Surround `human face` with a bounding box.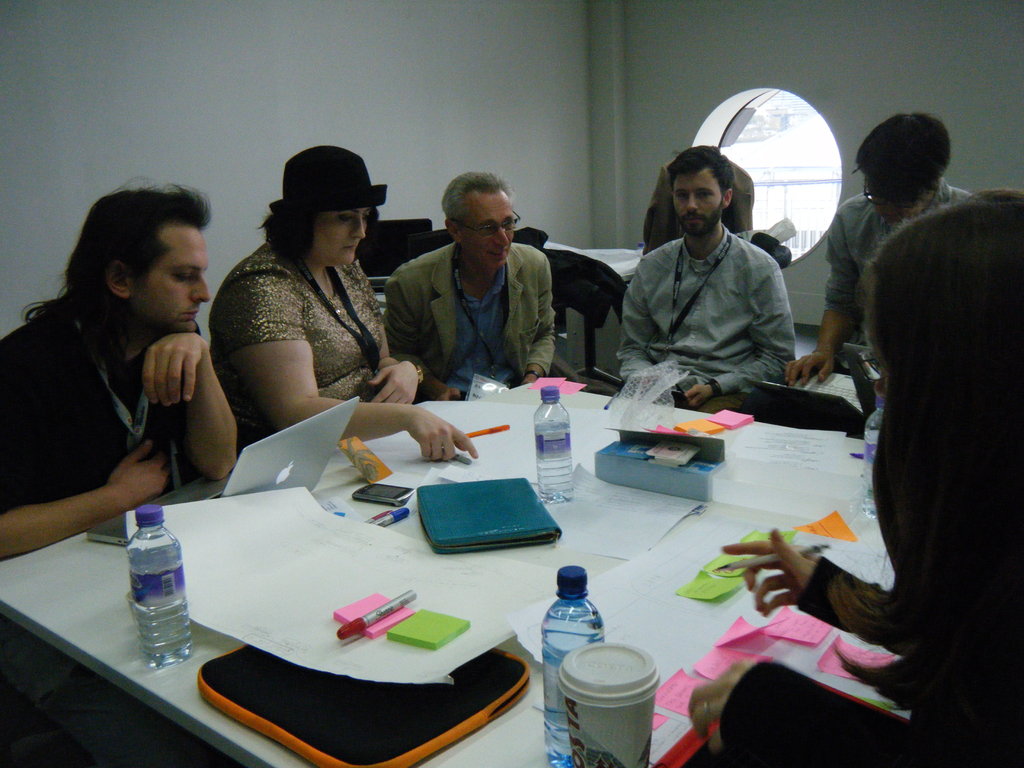
l=132, t=226, r=207, b=335.
